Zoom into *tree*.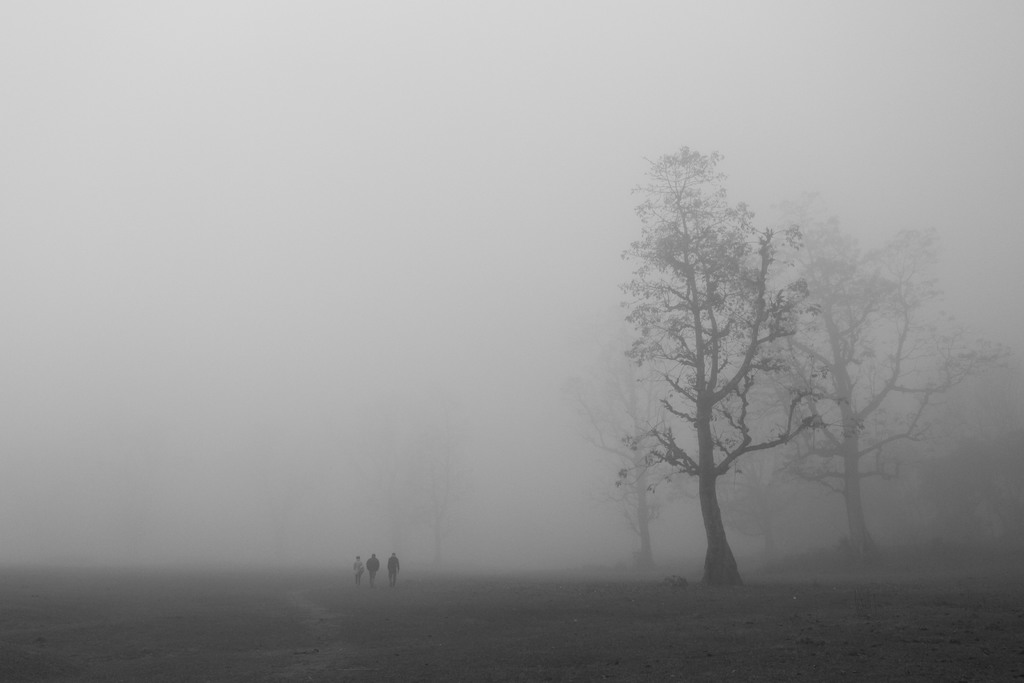
Zoom target: 573, 345, 675, 553.
